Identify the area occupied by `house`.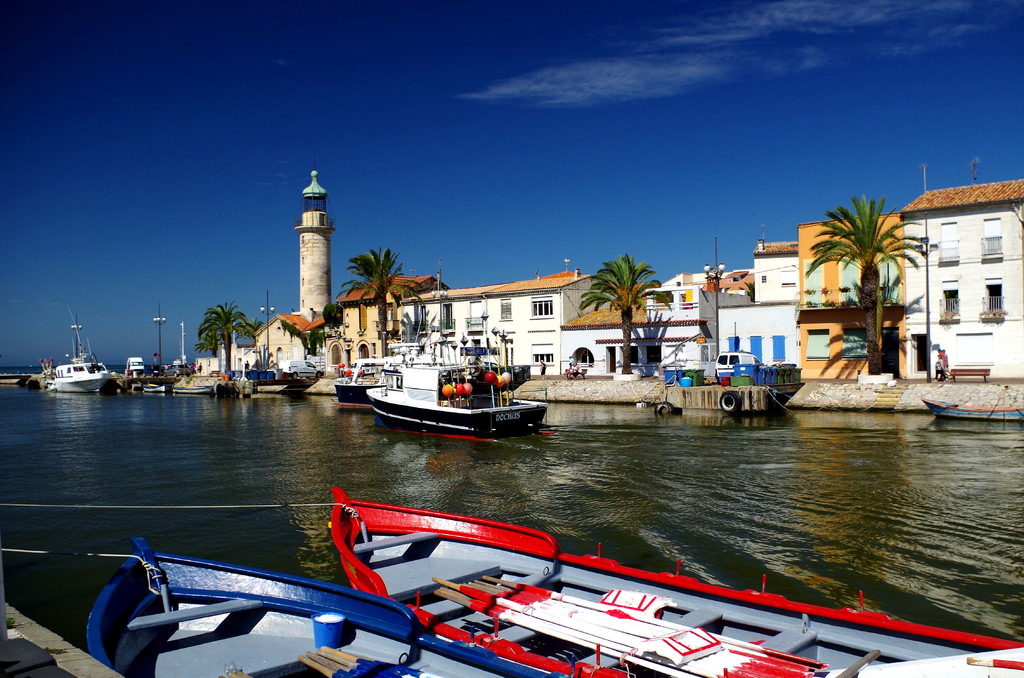
Area: 582, 280, 682, 375.
